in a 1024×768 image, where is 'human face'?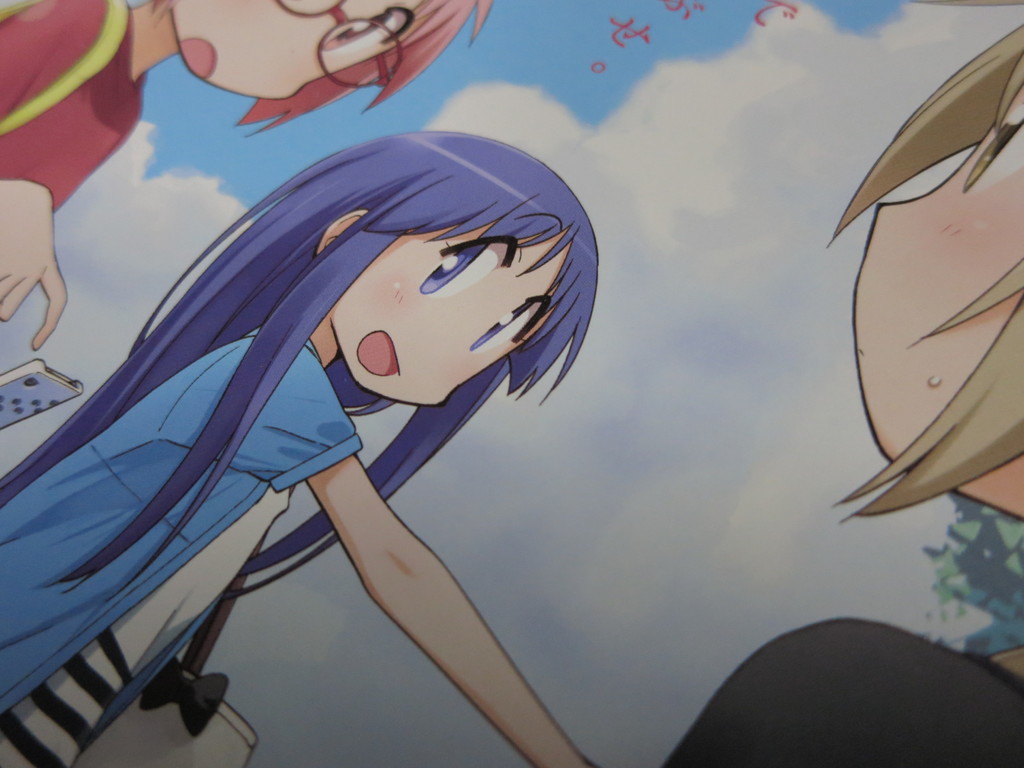
[171,0,422,102].
